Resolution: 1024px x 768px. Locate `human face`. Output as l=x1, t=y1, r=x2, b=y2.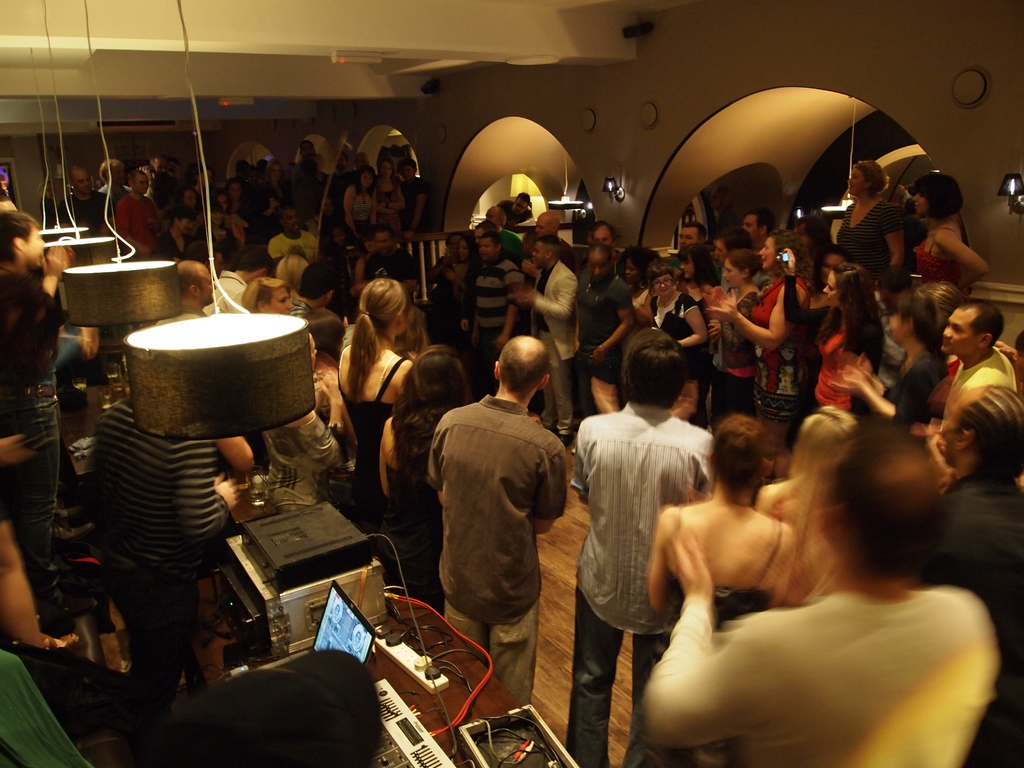
l=179, t=220, r=190, b=233.
